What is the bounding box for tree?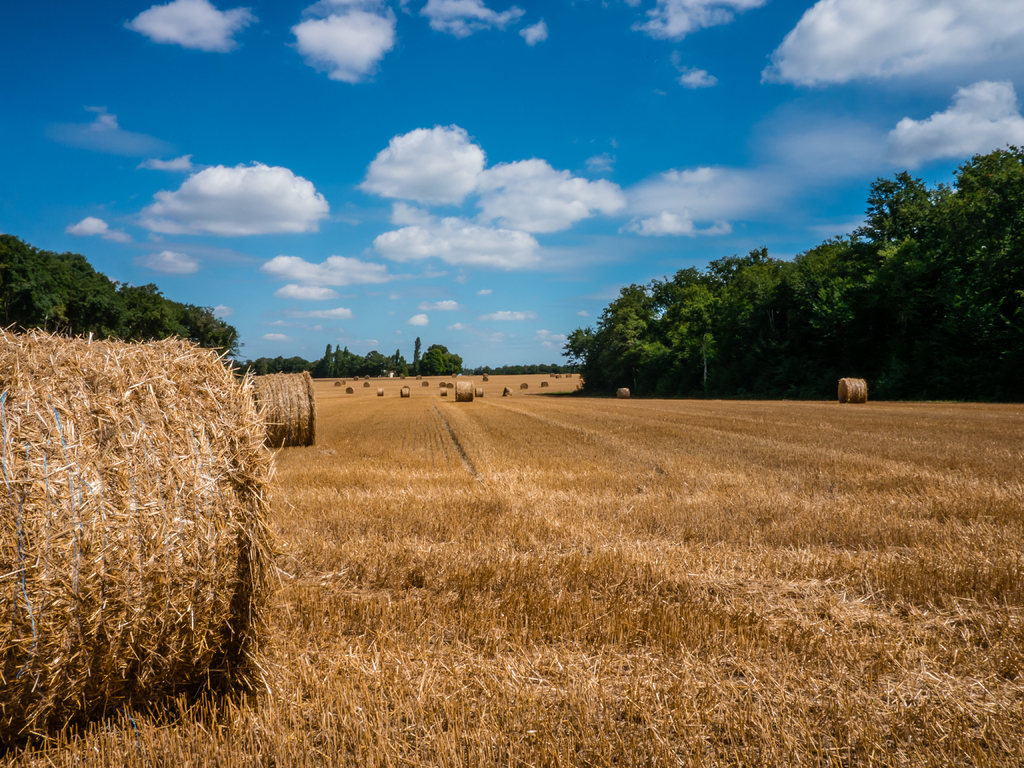
left=424, top=338, right=473, bottom=376.
